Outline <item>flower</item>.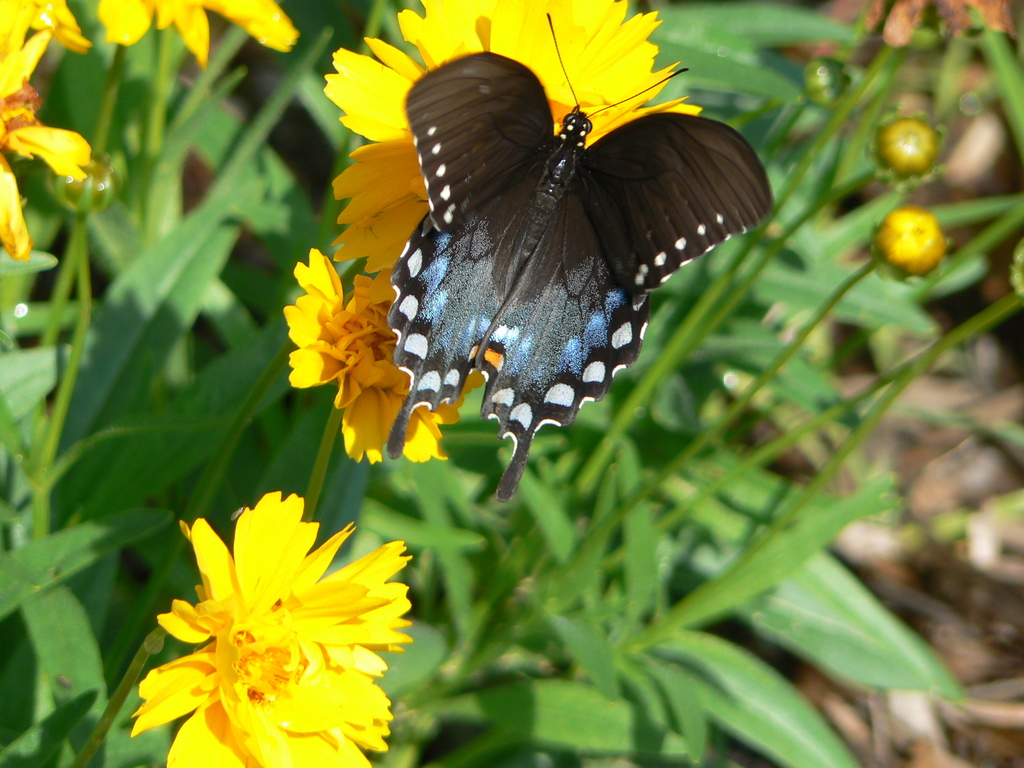
Outline: 278 259 525 463.
